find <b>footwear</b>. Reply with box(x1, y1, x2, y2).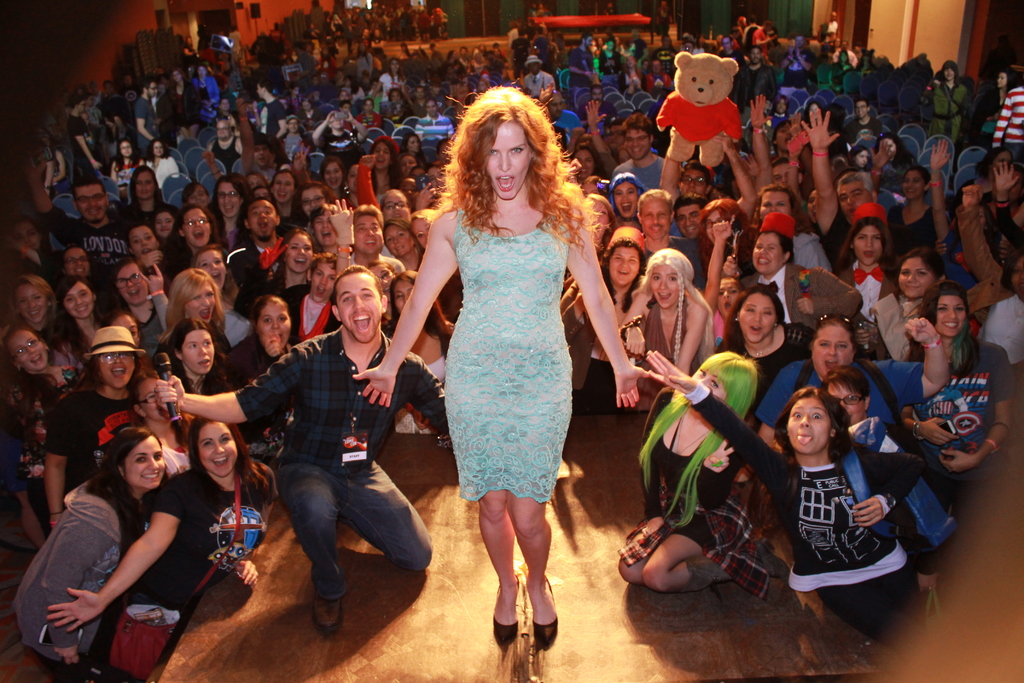
box(492, 577, 523, 646).
